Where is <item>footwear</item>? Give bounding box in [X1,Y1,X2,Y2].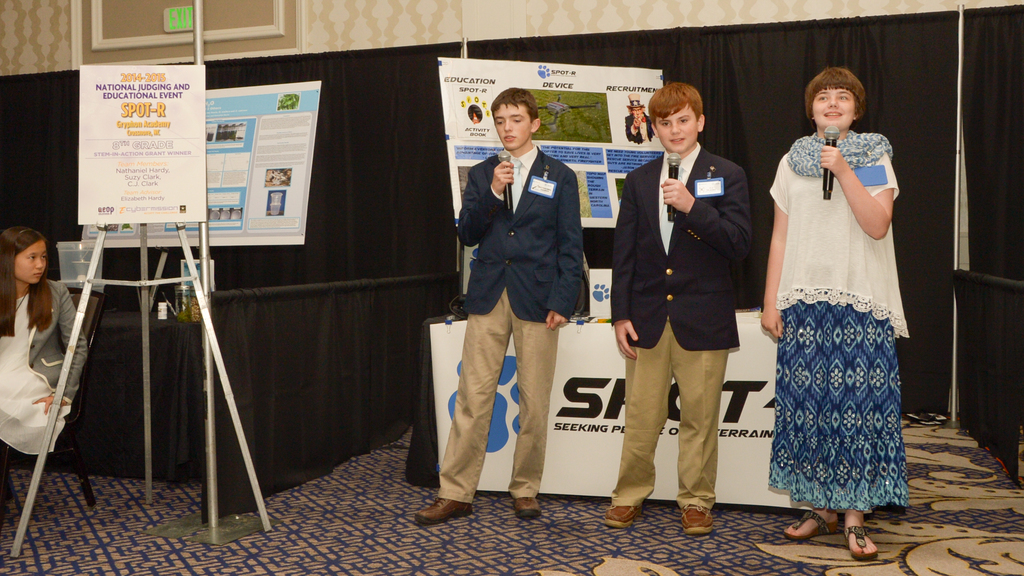
[605,504,647,528].
